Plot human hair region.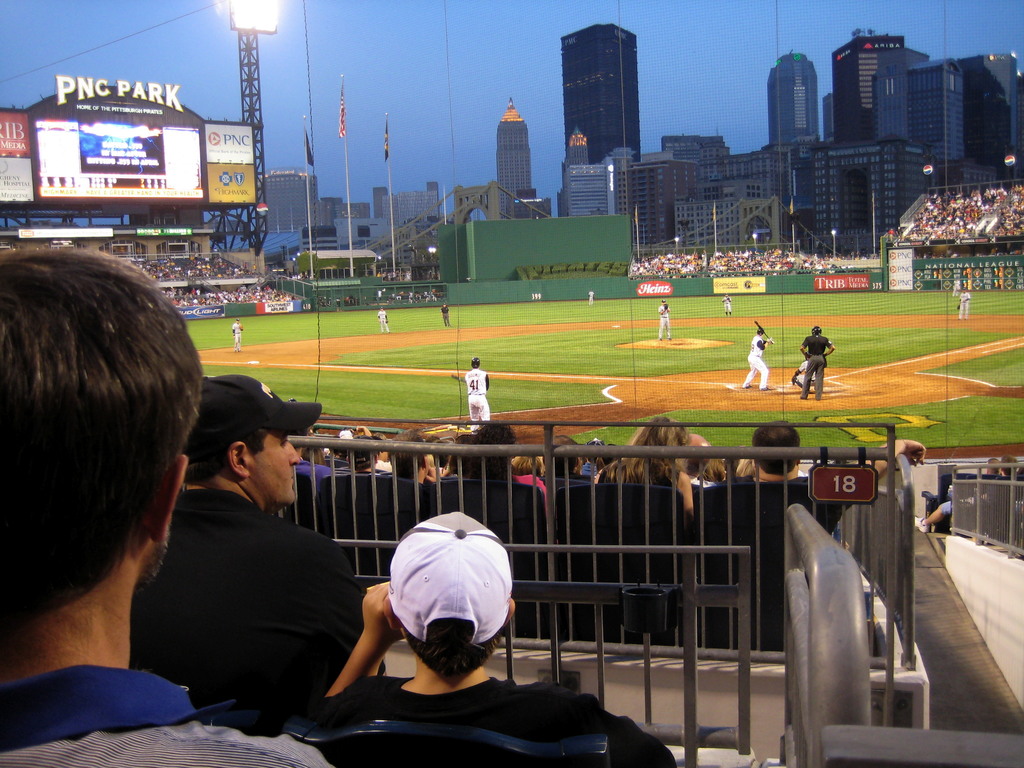
Plotted at left=1002, top=456, right=1017, bottom=477.
